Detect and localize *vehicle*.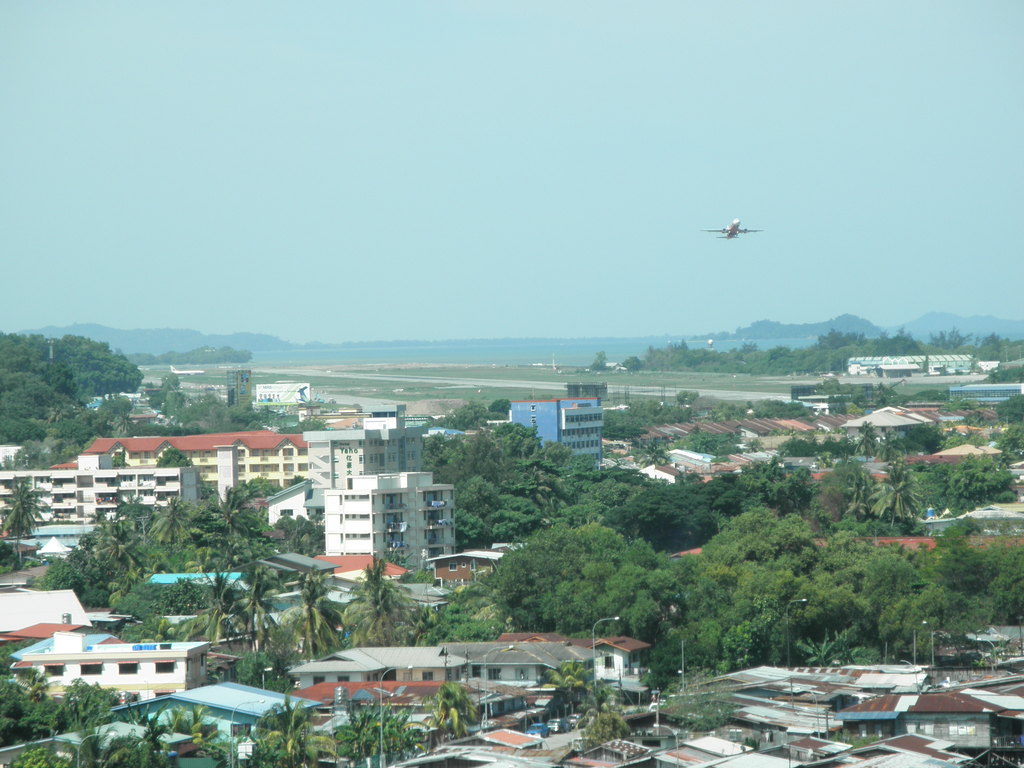
Localized at (left=698, top=218, right=764, bottom=241).
